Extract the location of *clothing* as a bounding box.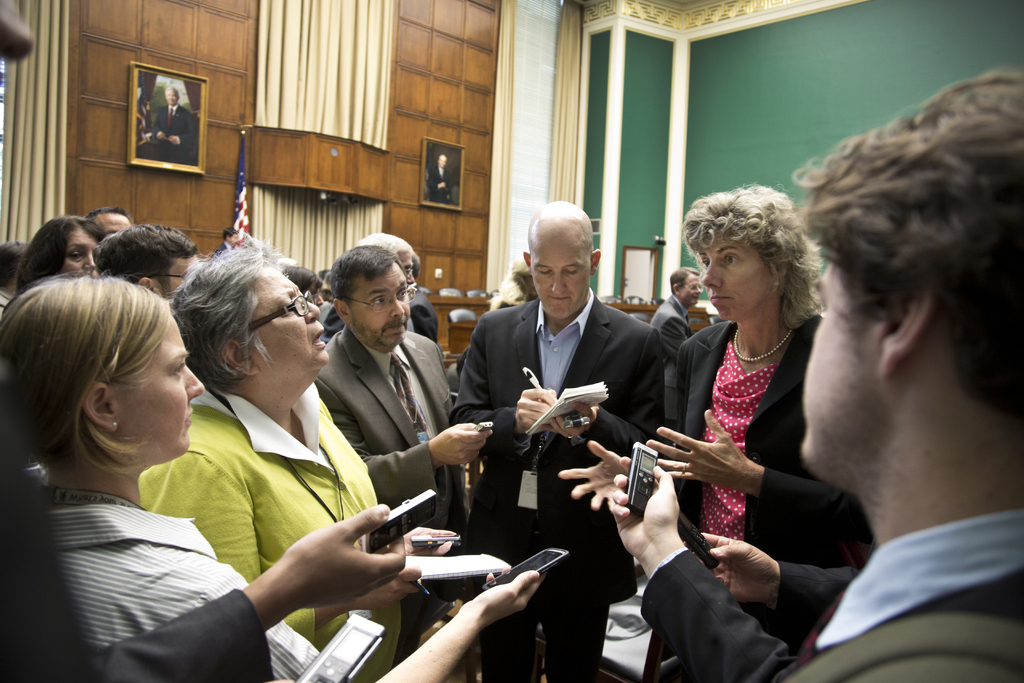
pyautogui.locateOnScreen(134, 389, 378, 682).
